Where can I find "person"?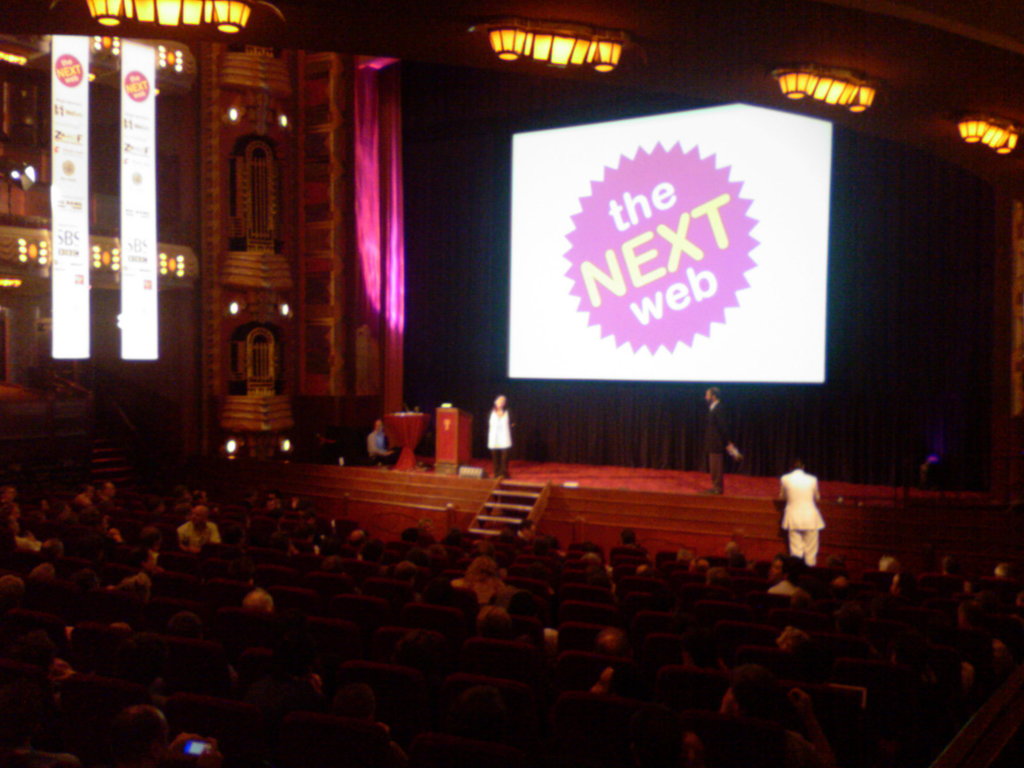
You can find it at 773, 457, 824, 564.
